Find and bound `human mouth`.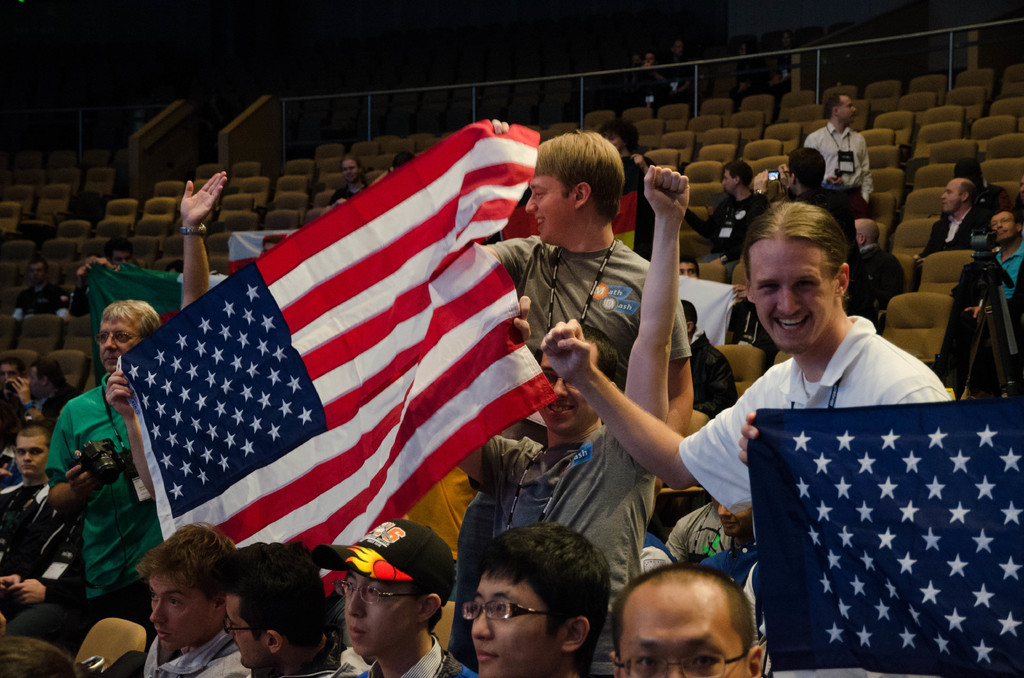
Bound: 154/629/170/645.
